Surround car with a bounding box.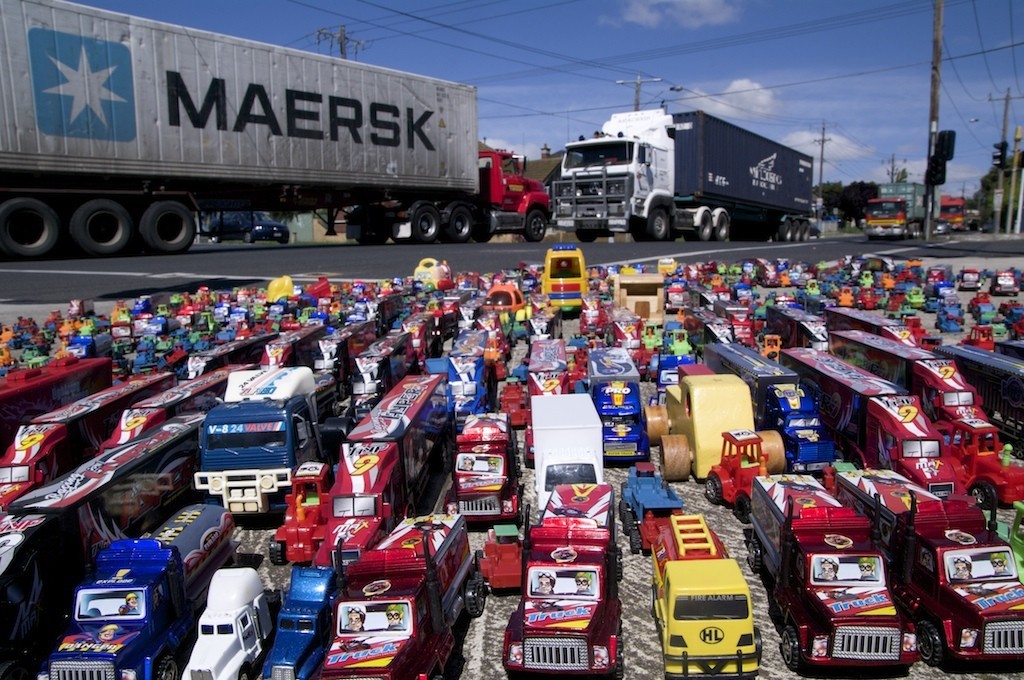
[left=954, top=268, right=978, bottom=290].
